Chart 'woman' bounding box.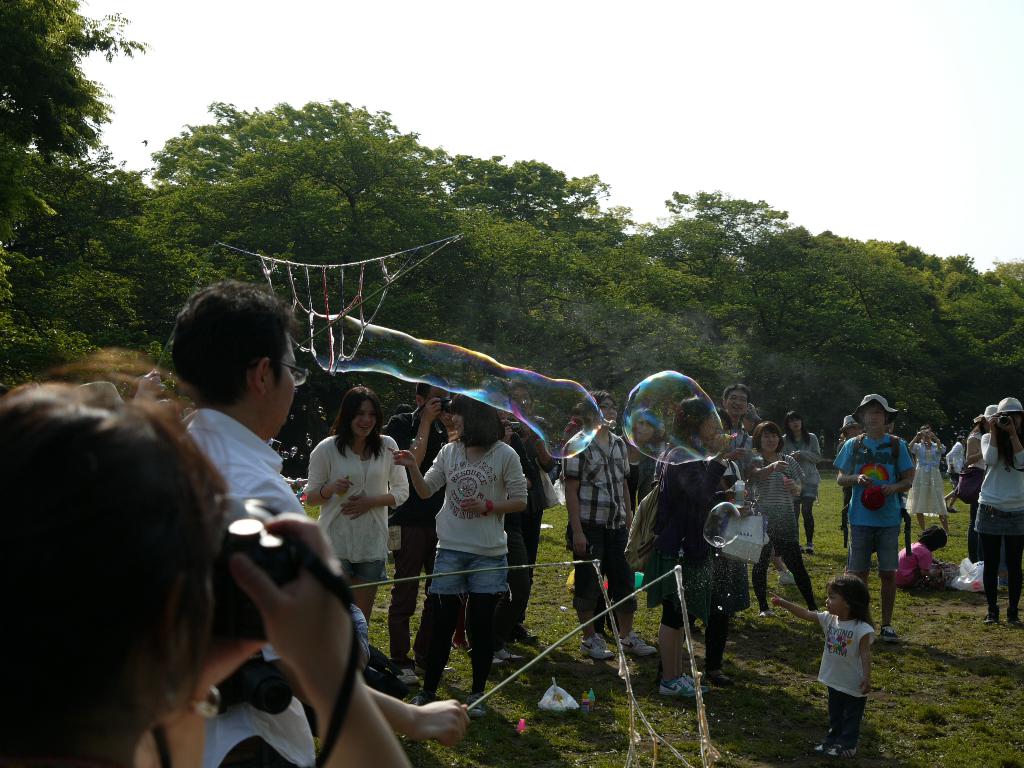
Charted: x1=472, y1=372, x2=569, y2=646.
